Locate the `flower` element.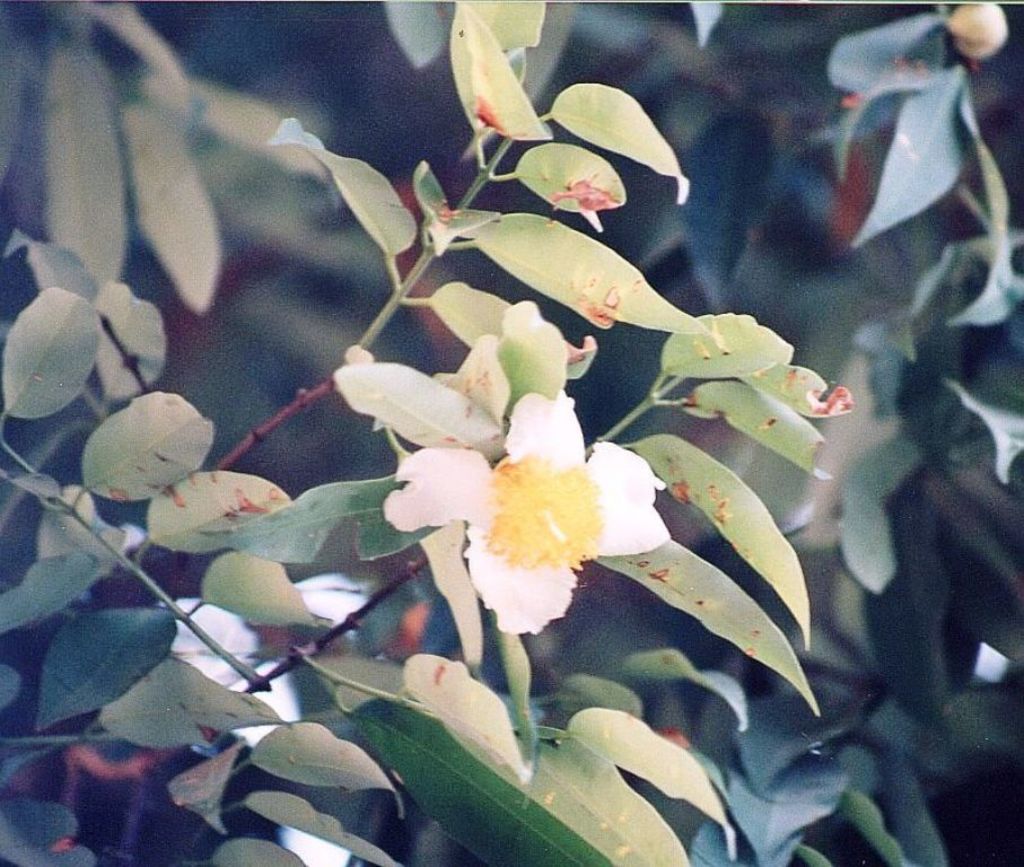
Element bbox: BBox(417, 411, 654, 614).
